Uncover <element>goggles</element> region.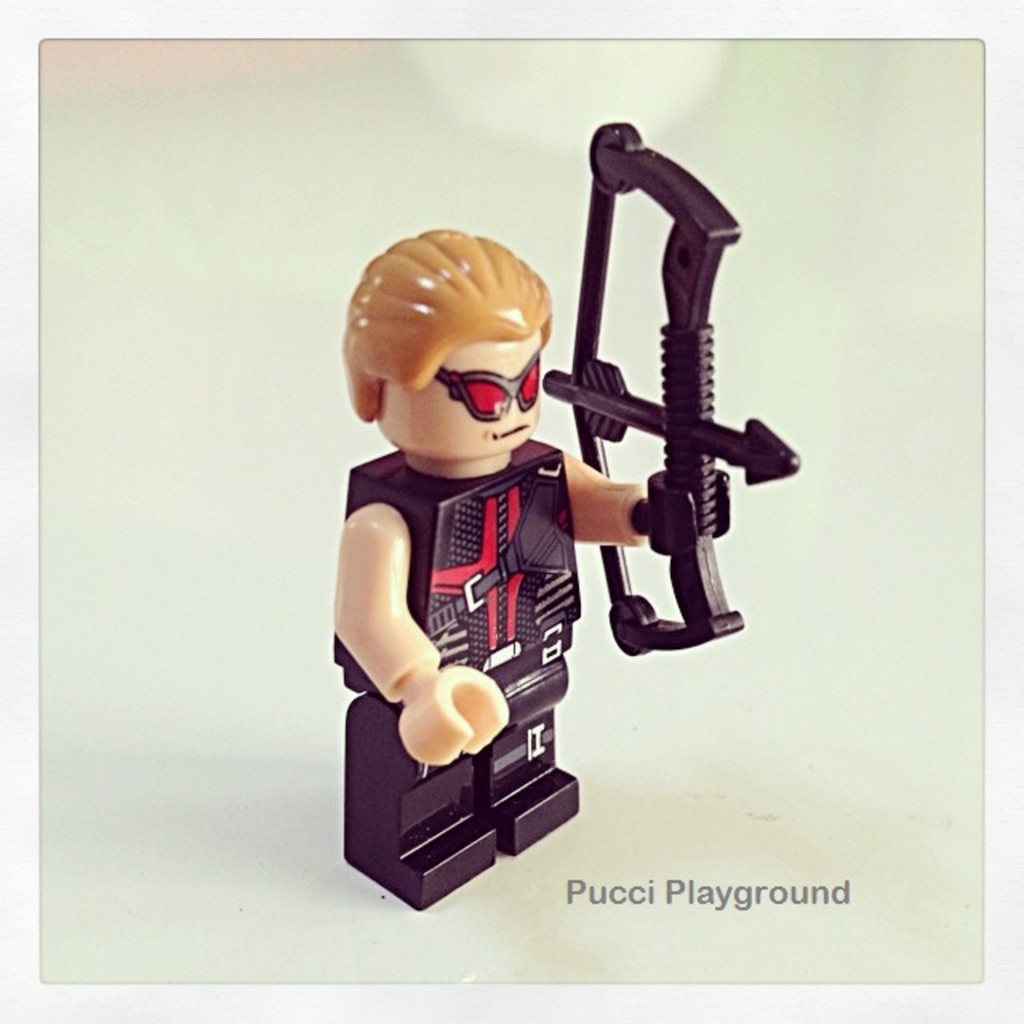
Uncovered: {"x1": 435, "y1": 338, "x2": 542, "y2": 421}.
